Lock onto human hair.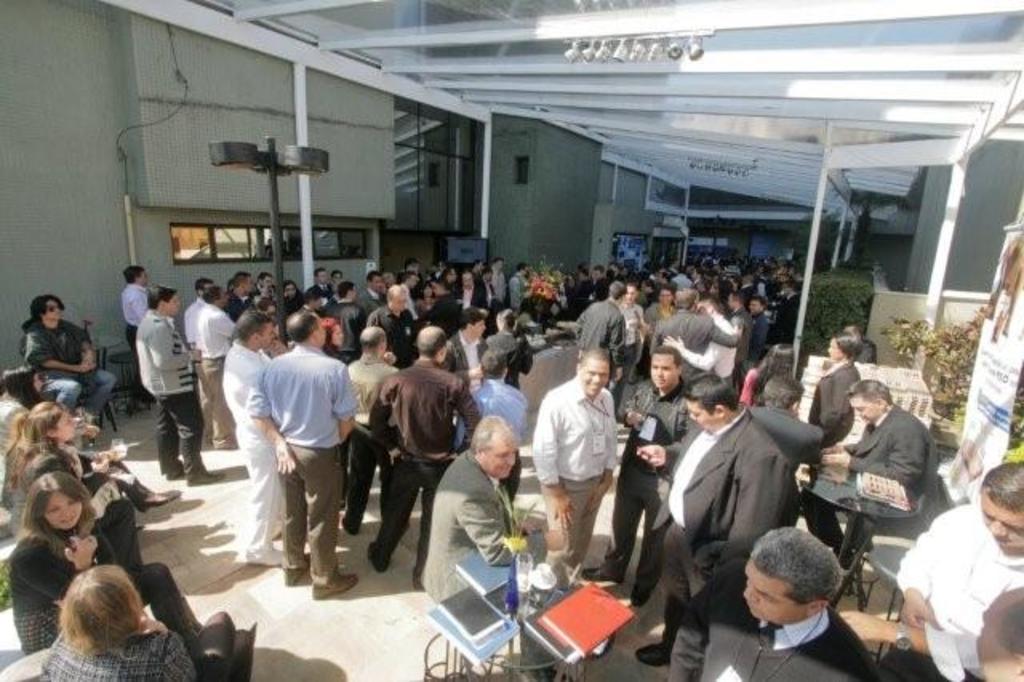
Locked: [314,266,326,277].
